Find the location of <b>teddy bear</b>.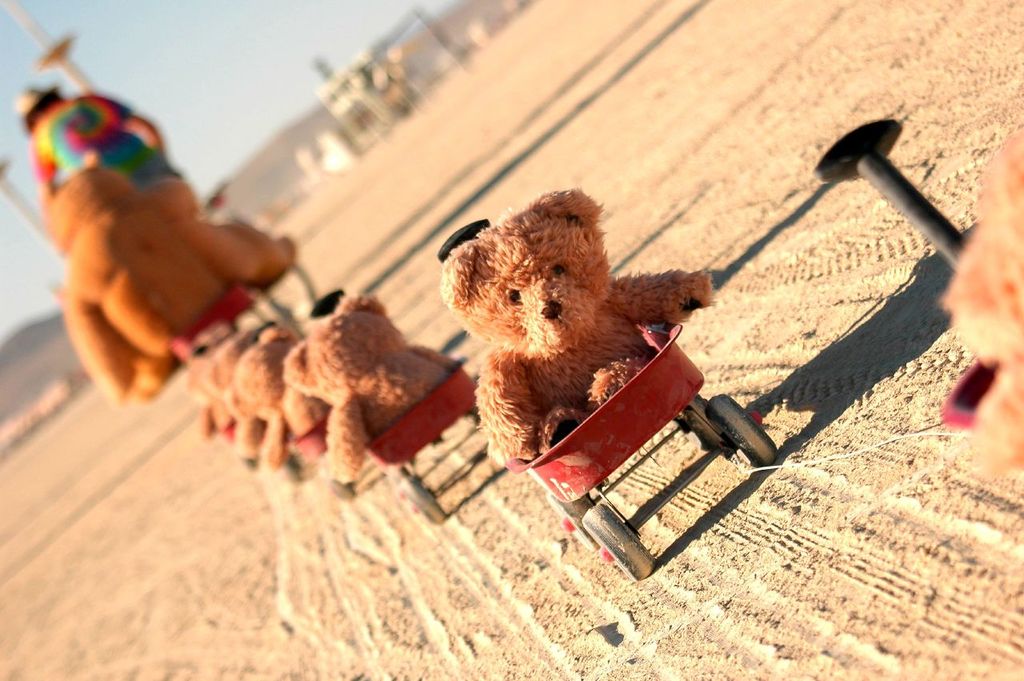
Location: l=26, t=96, r=291, b=409.
